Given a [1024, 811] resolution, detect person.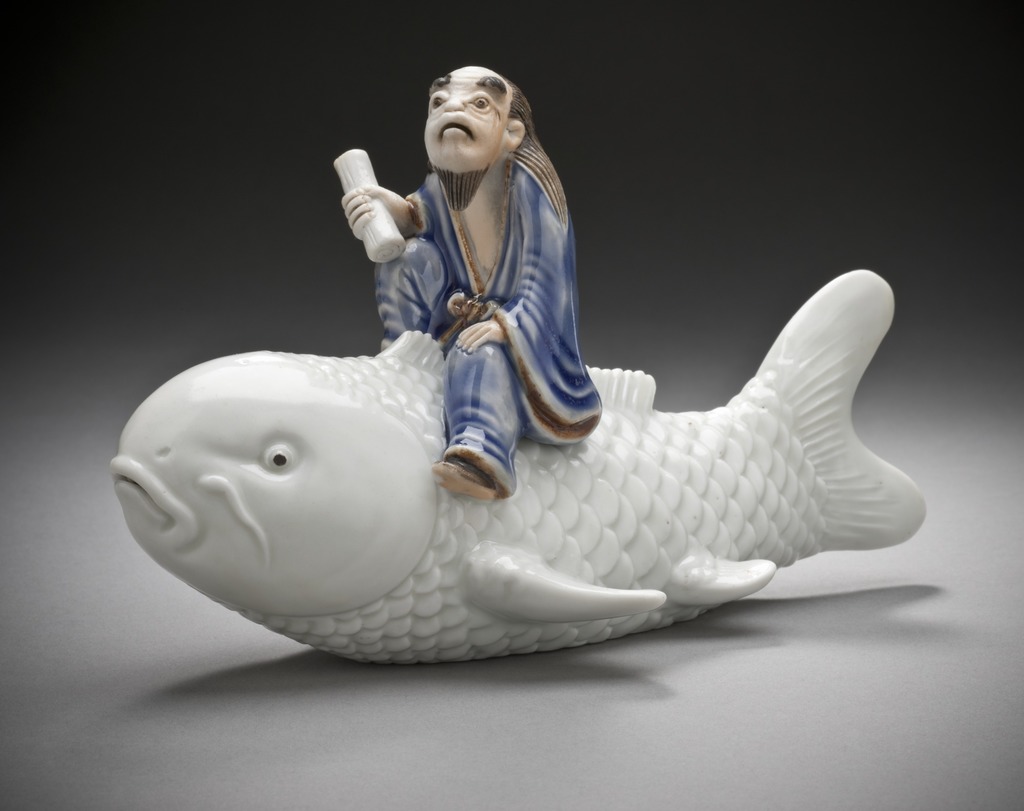
355:42:623:494.
